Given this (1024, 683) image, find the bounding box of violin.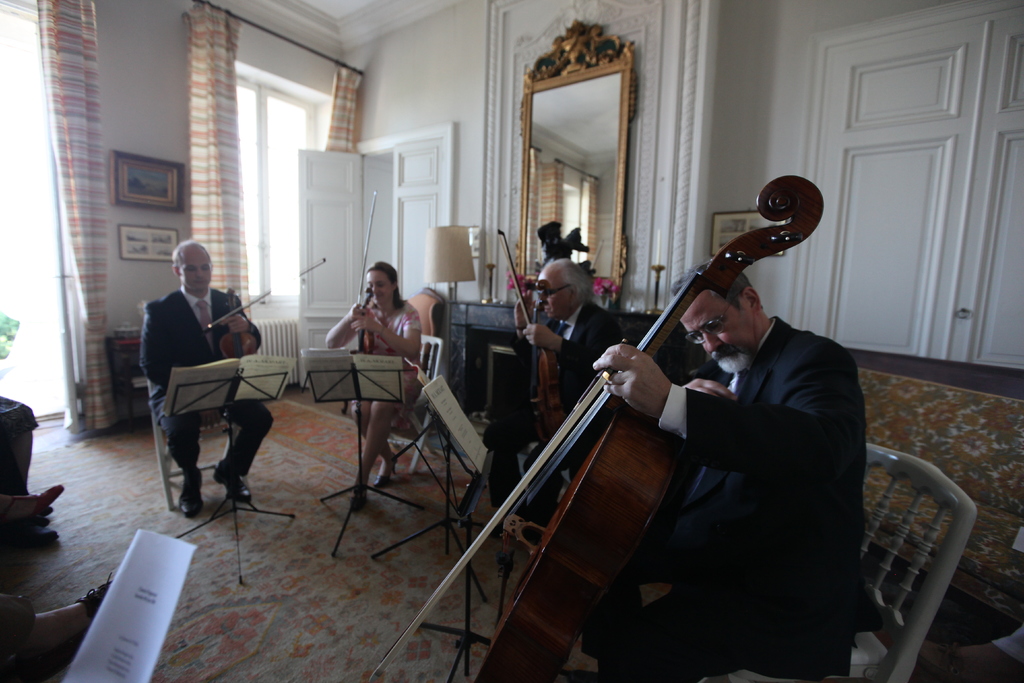
box(351, 189, 385, 384).
